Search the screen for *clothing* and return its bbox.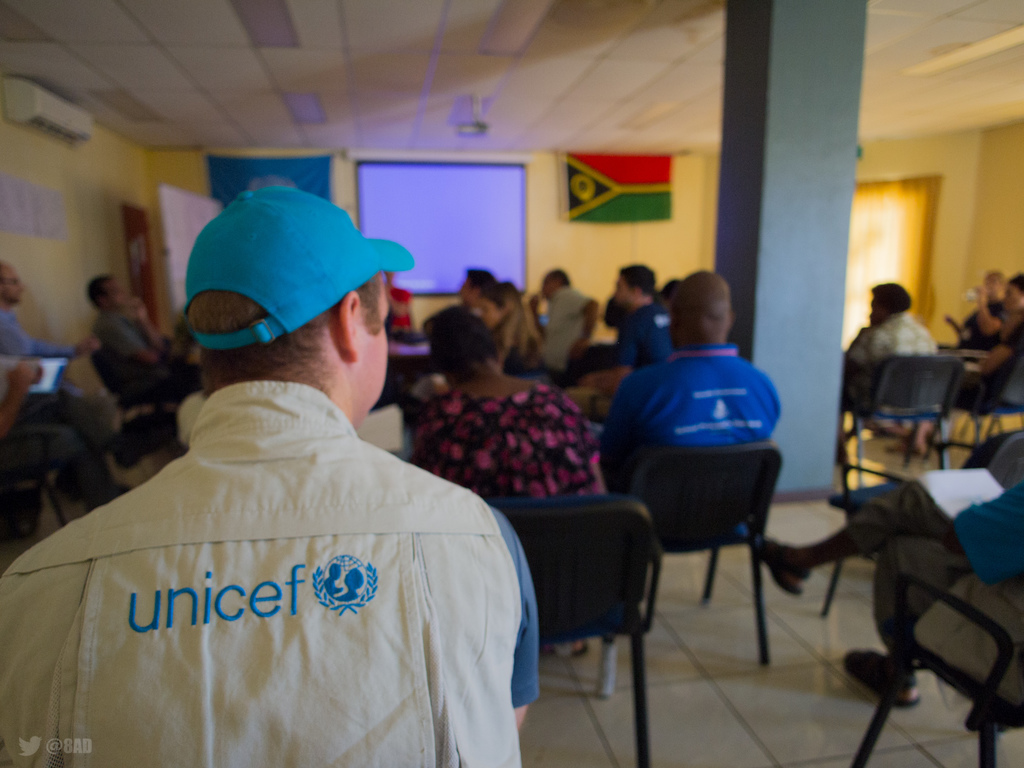
Found: detection(0, 304, 104, 435).
